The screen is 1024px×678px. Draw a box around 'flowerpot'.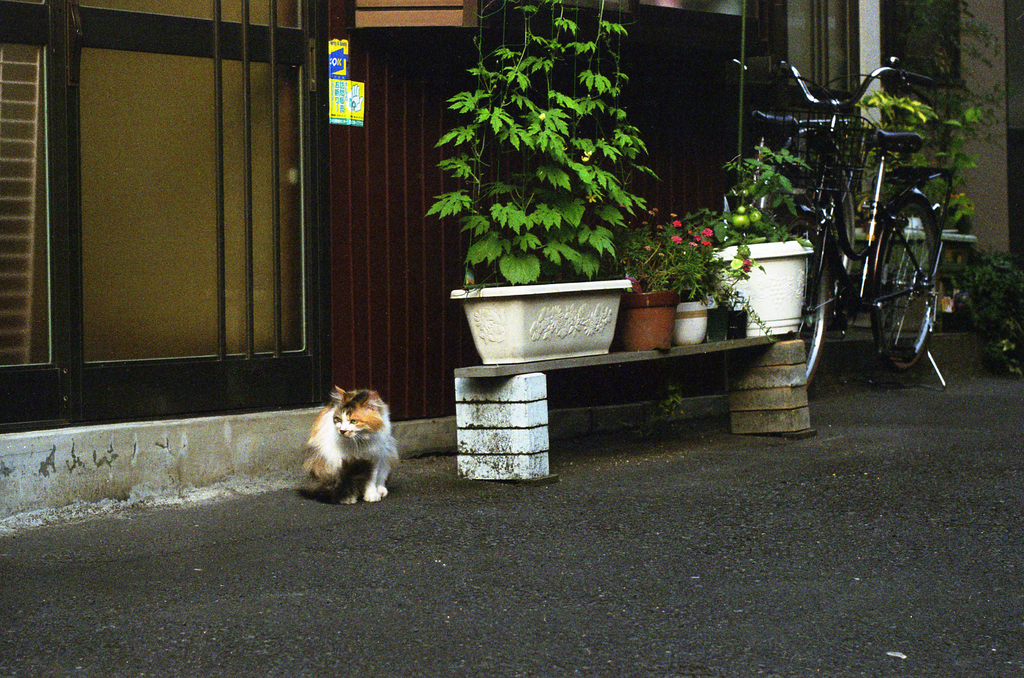
(451,274,632,368).
